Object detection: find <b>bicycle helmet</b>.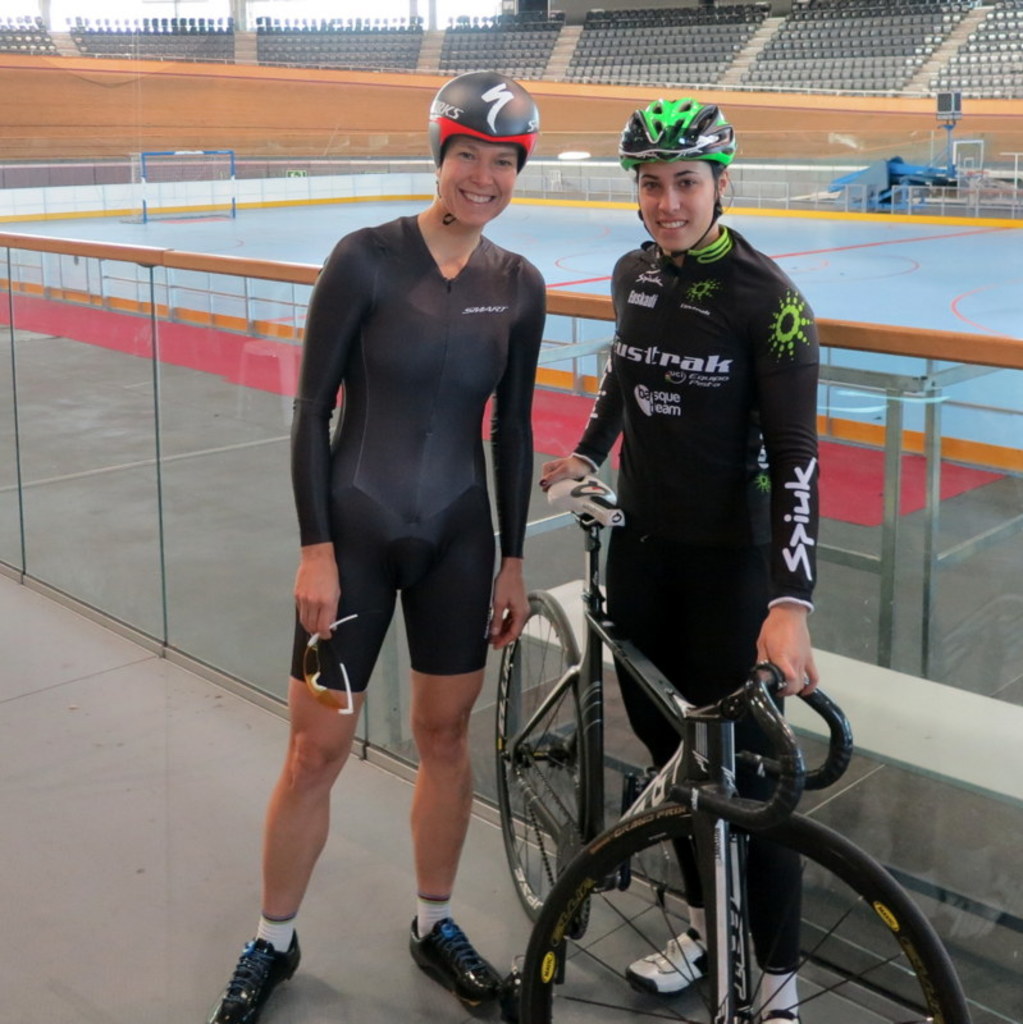
x1=611, y1=99, x2=734, y2=179.
